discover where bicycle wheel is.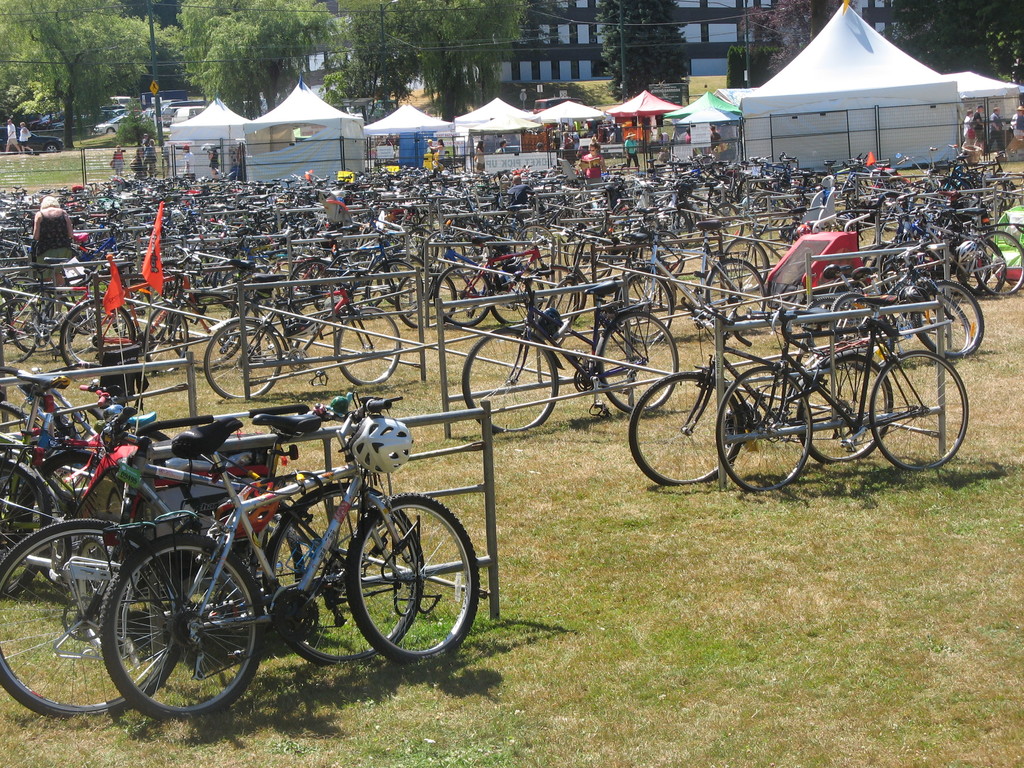
Discovered at (831,291,895,373).
